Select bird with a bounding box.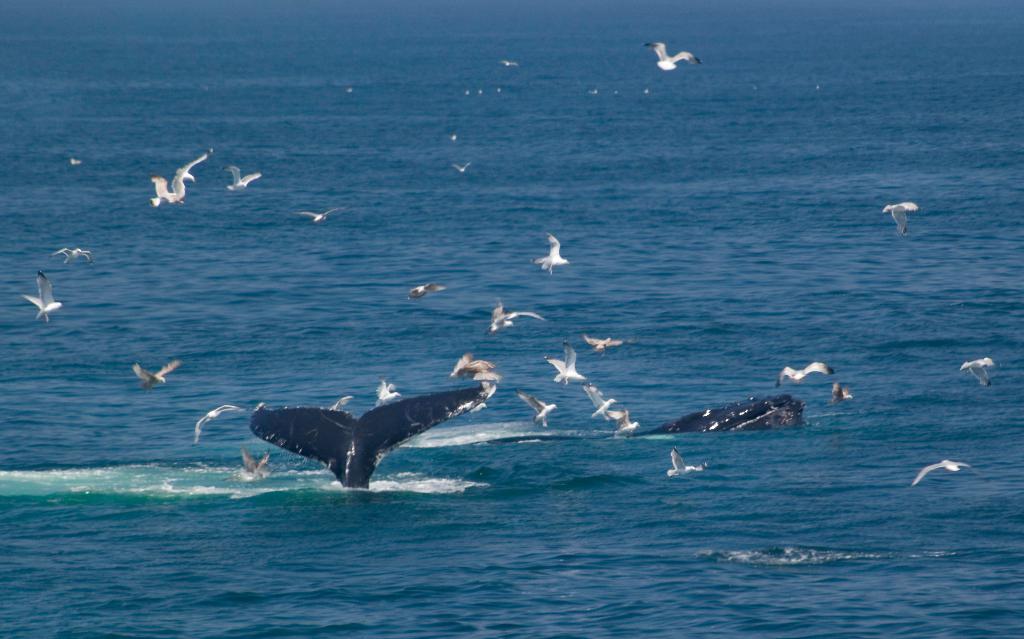
<box>640,28,714,72</box>.
